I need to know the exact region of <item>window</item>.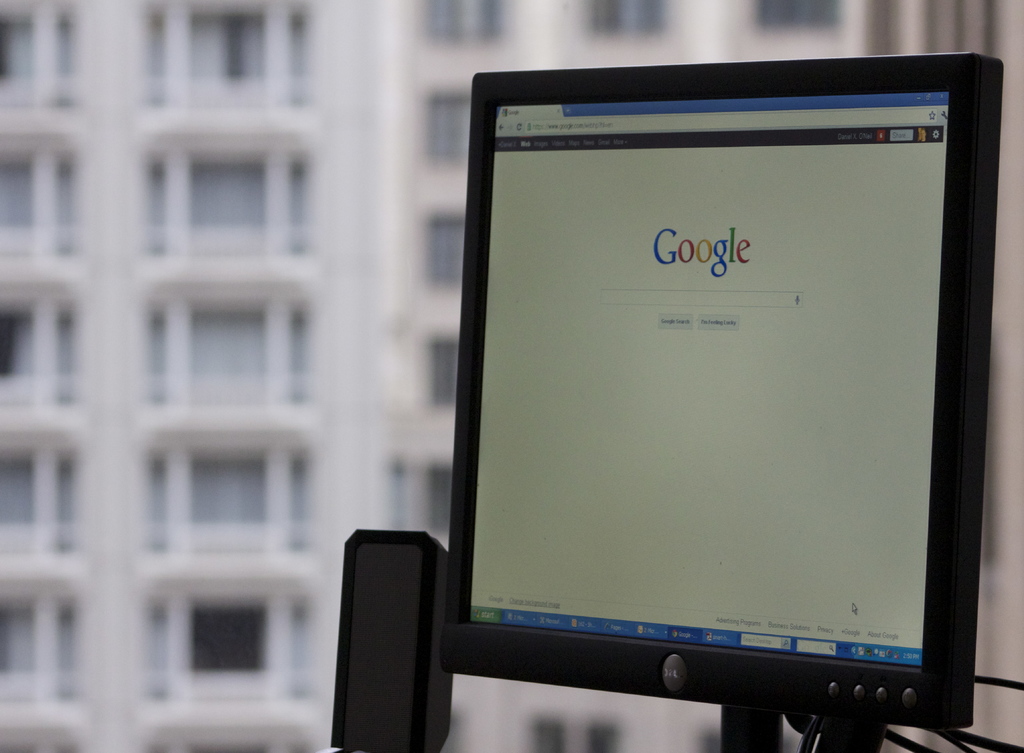
Region: 0/160/81/257.
